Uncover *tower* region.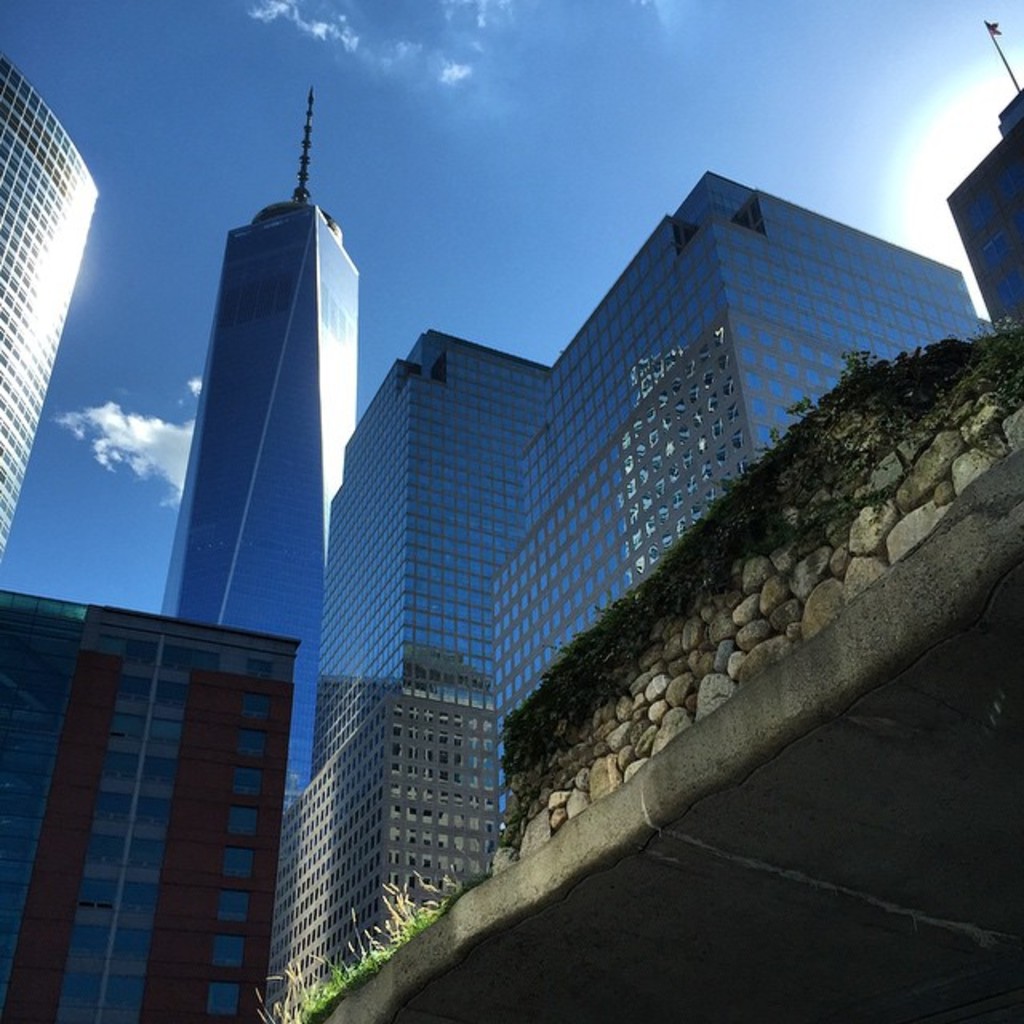
Uncovered: l=499, t=158, r=998, b=893.
